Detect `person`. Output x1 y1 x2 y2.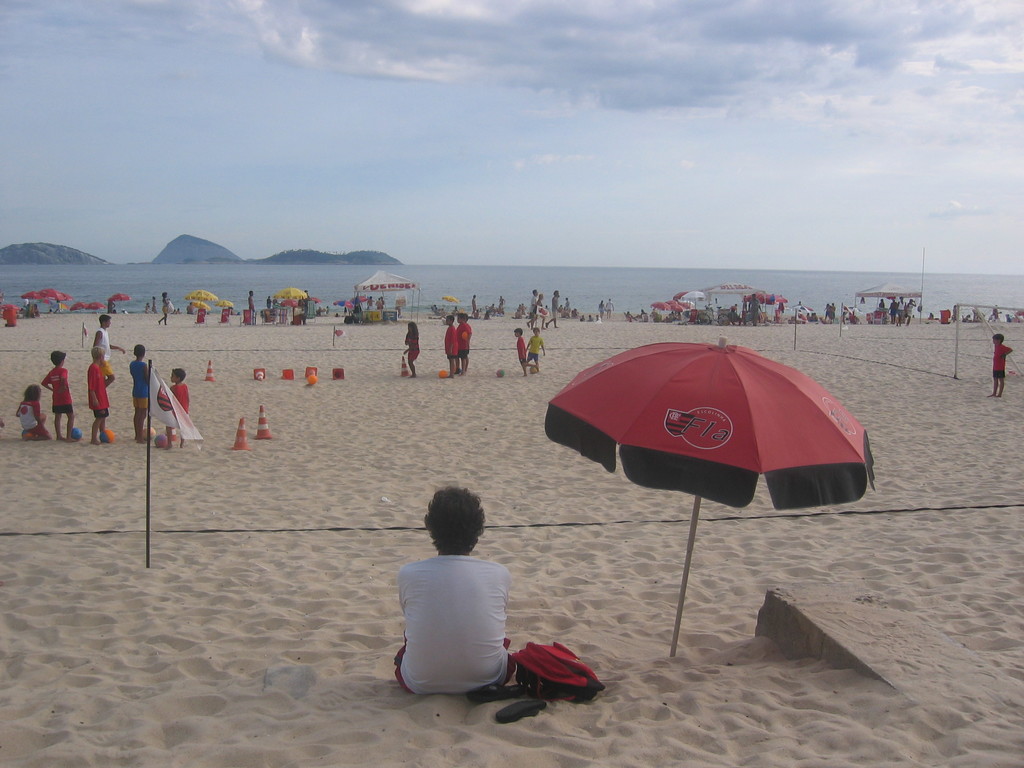
93 315 116 387.
